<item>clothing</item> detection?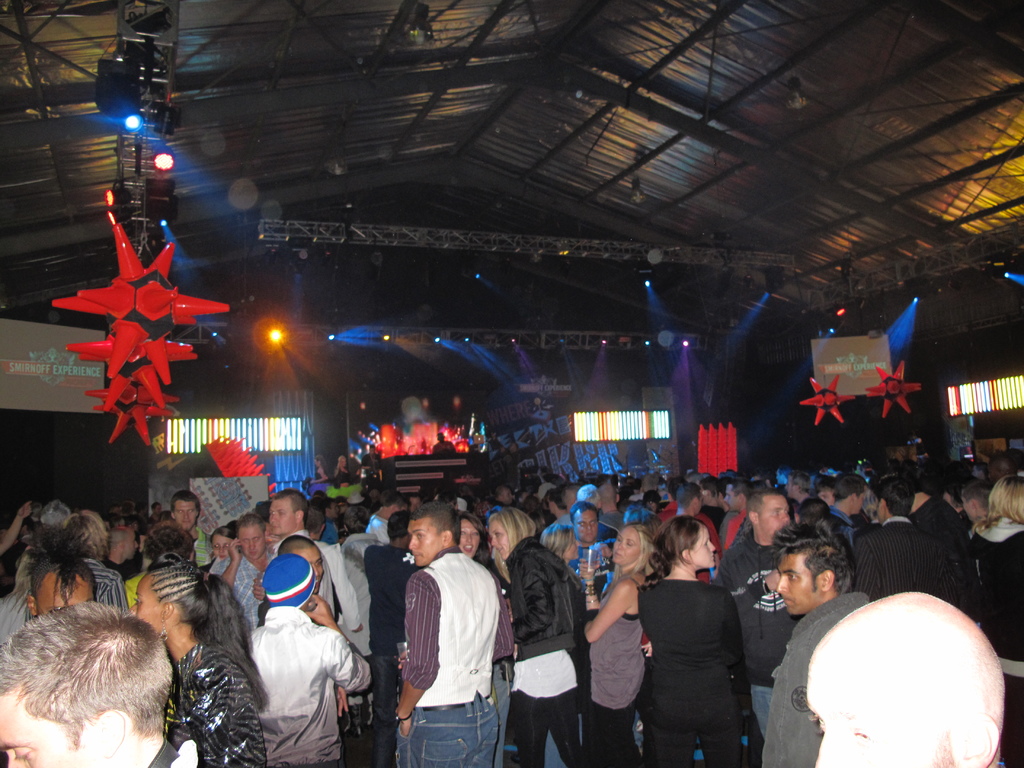
x1=598 y1=511 x2=625 y2=536
